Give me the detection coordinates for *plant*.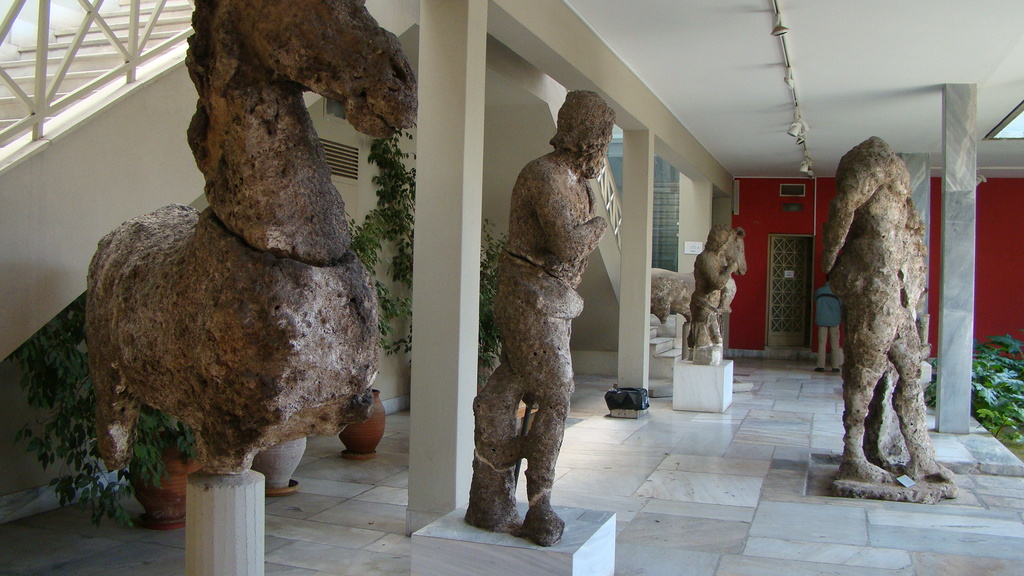
<bbox>479, 222, 522, 369</bbox>.
